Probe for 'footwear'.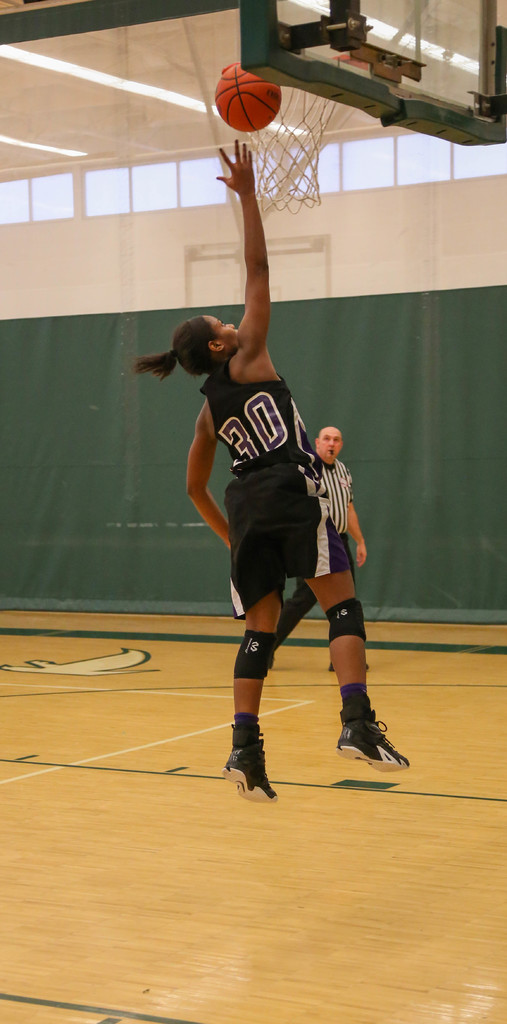
Probe result: [left=330, top=659, right=370, bottom=678].
